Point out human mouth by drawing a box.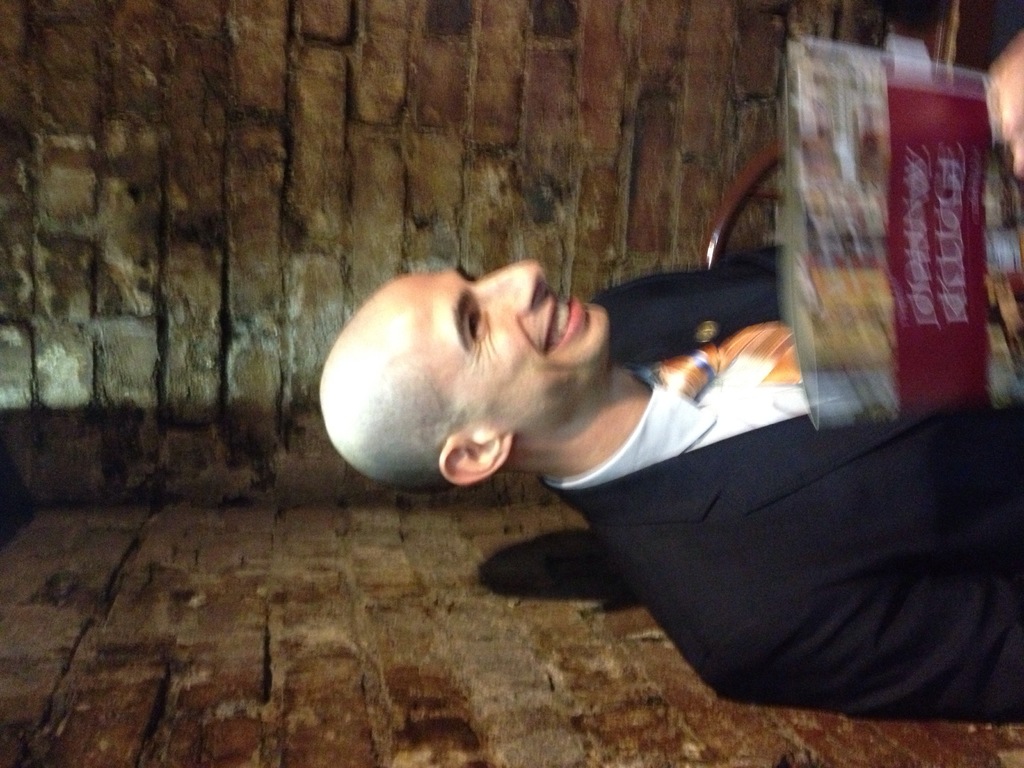
<bbox>543, 296, 579, 351</bbox>.
